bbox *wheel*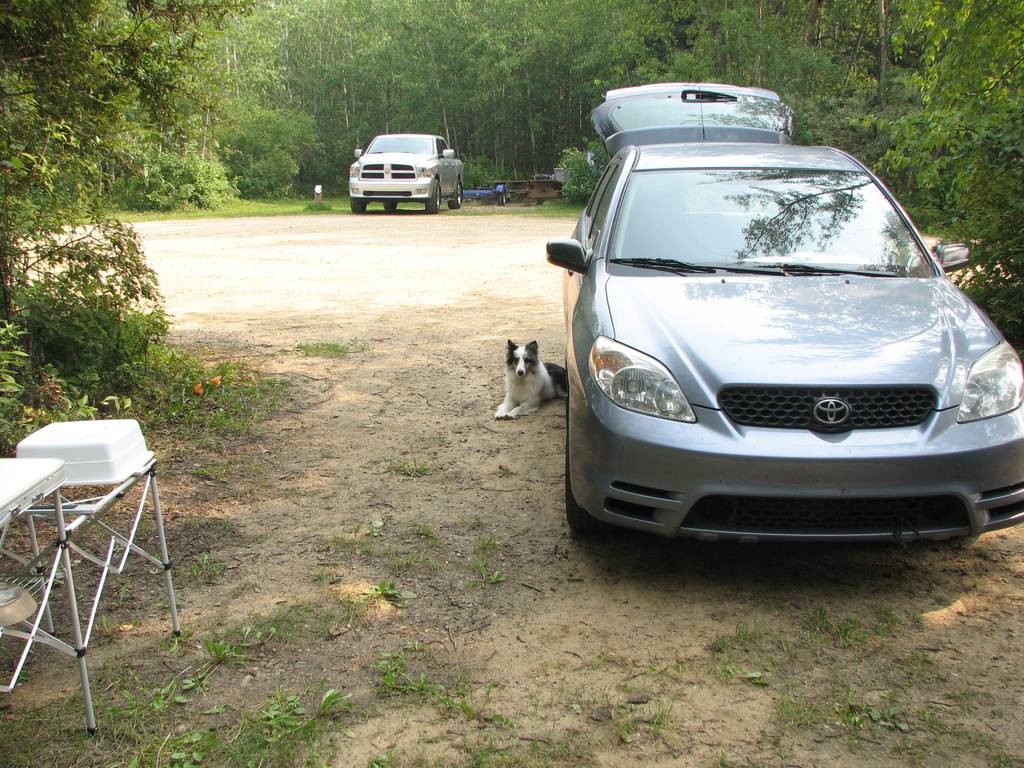
crop(451, 183, 461, 209)
